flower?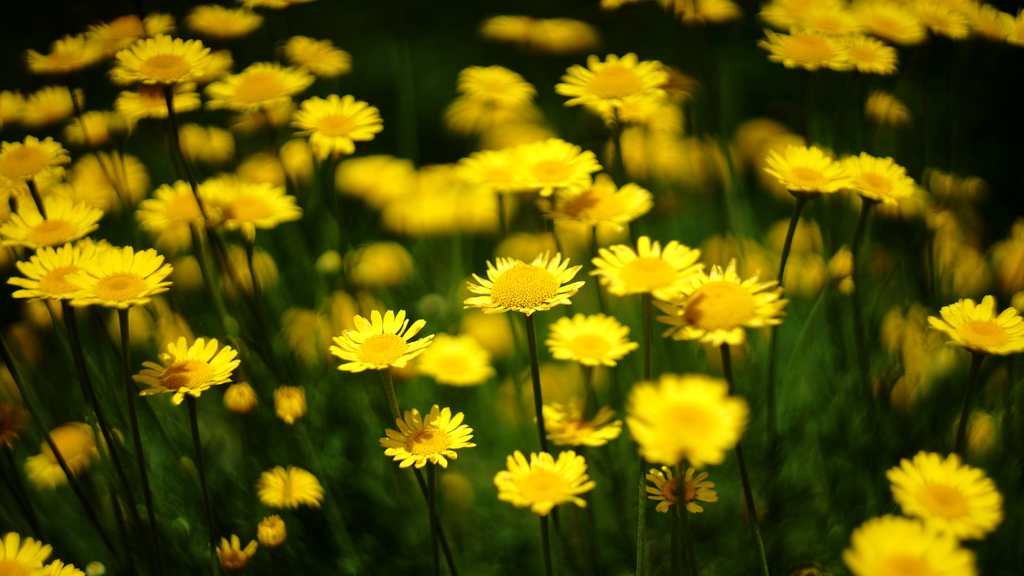
locate(932, 283, 1020, 355)
